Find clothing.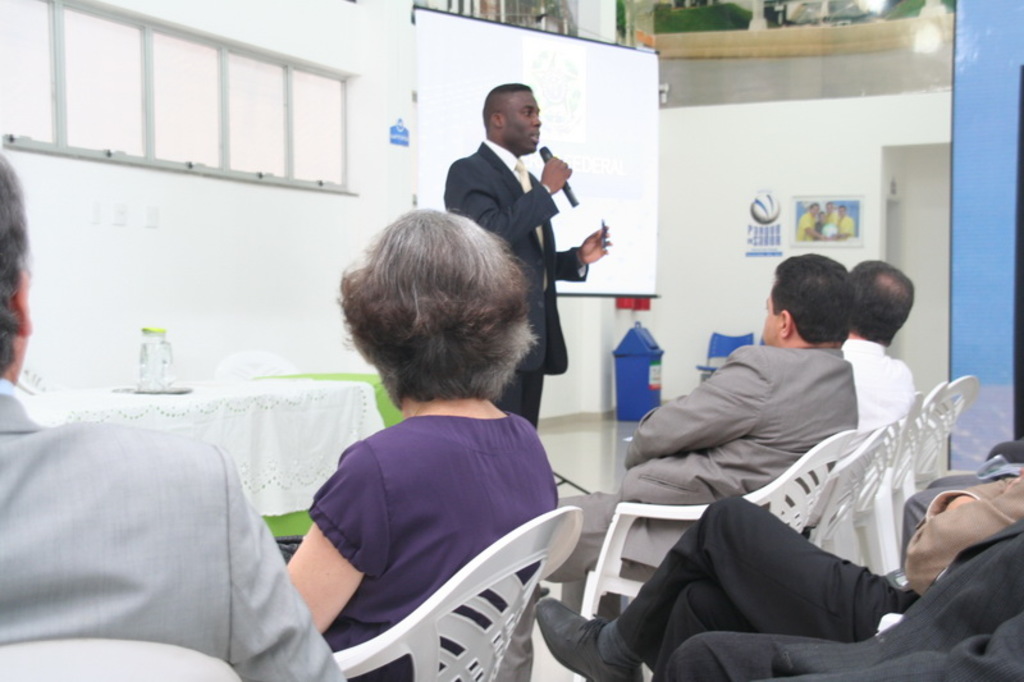
pyautogui.locateOnScreen(842, 338, 916, 429).
